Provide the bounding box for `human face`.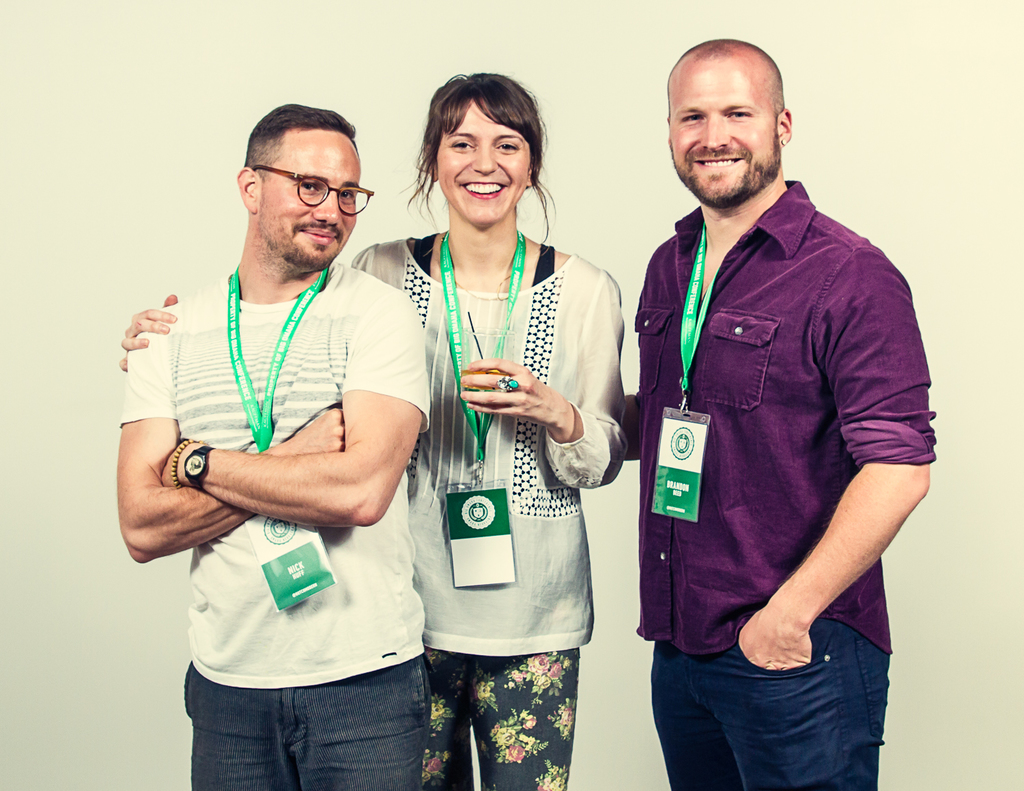
257 132 361 268.
